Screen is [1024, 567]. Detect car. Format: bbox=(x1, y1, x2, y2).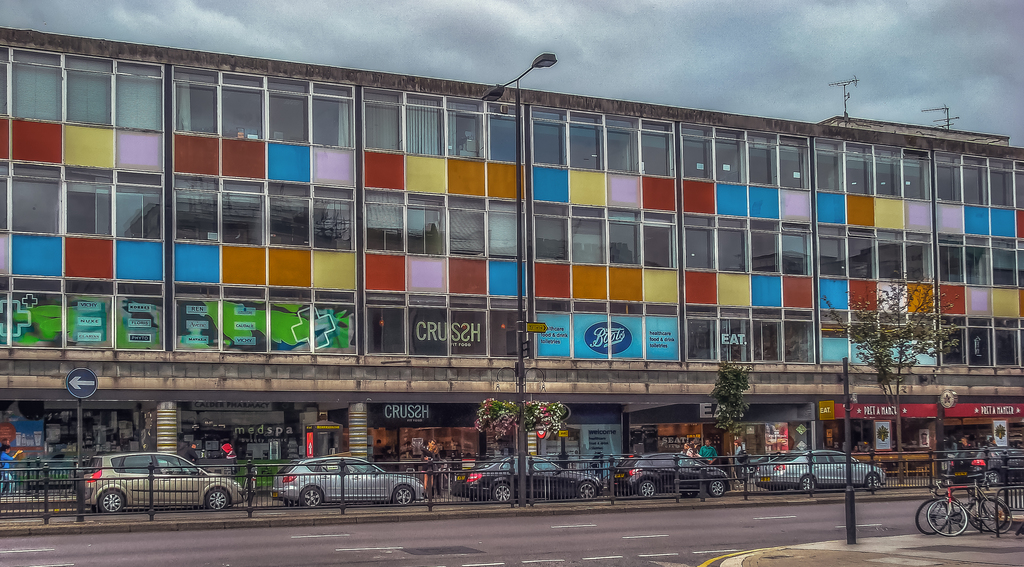
bbox=(950, 442, 1023, 487).
